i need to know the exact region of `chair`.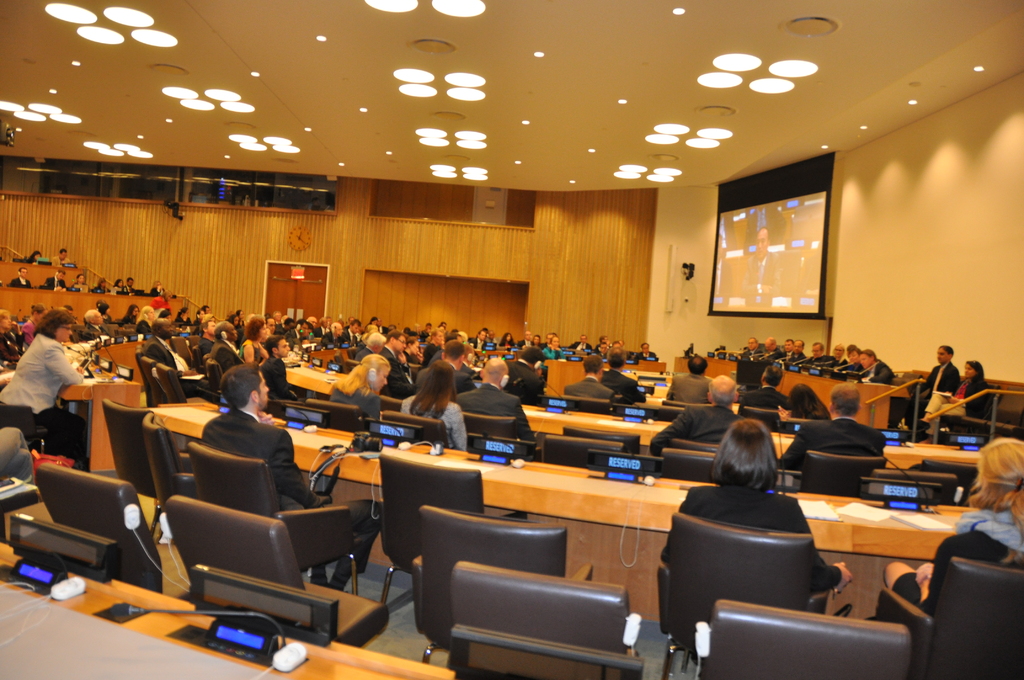
Region: box(165, 497, 392, 644).
